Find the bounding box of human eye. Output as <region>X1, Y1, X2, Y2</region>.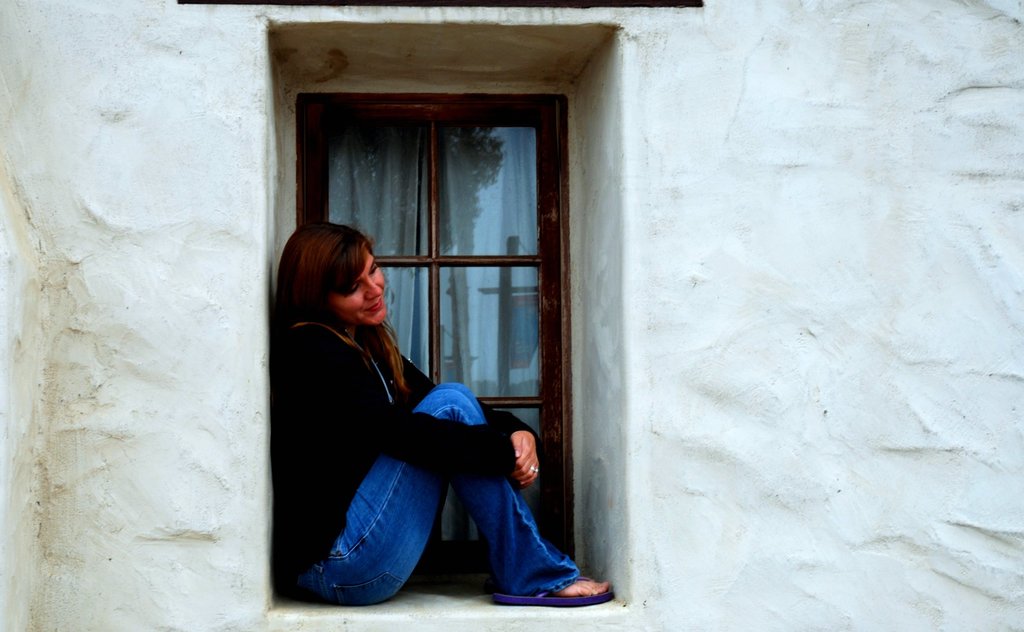
<region>369, 261, 378, 274</region>.
